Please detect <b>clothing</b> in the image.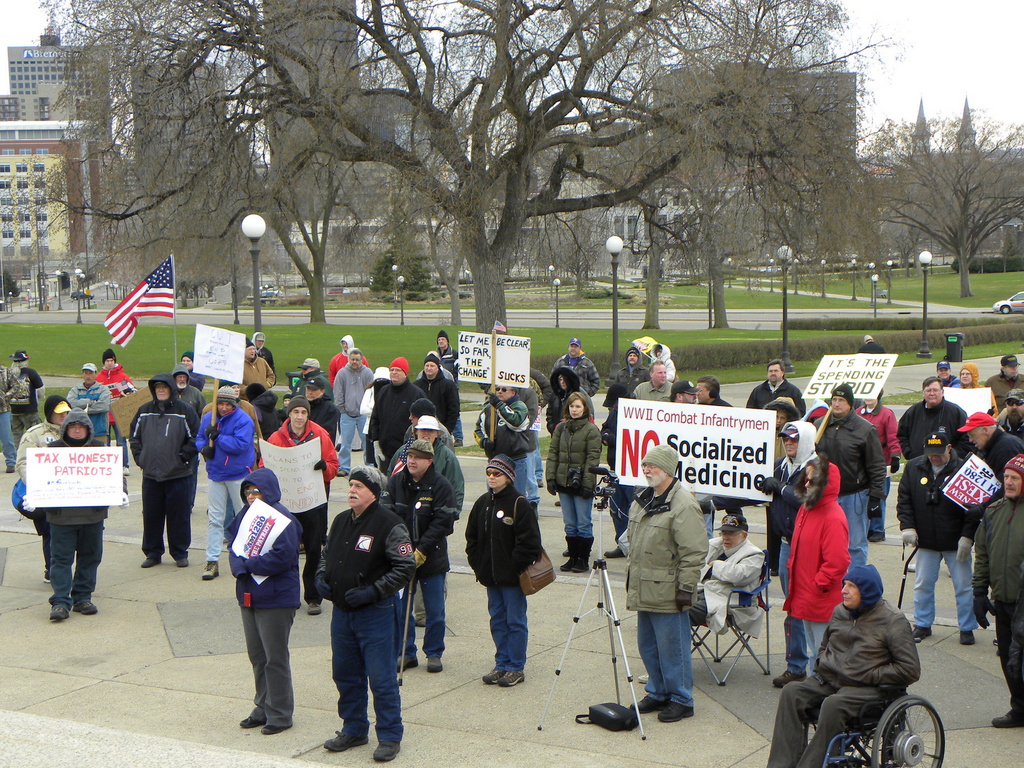
[left=623, top=482, right=705, bottom=703].
